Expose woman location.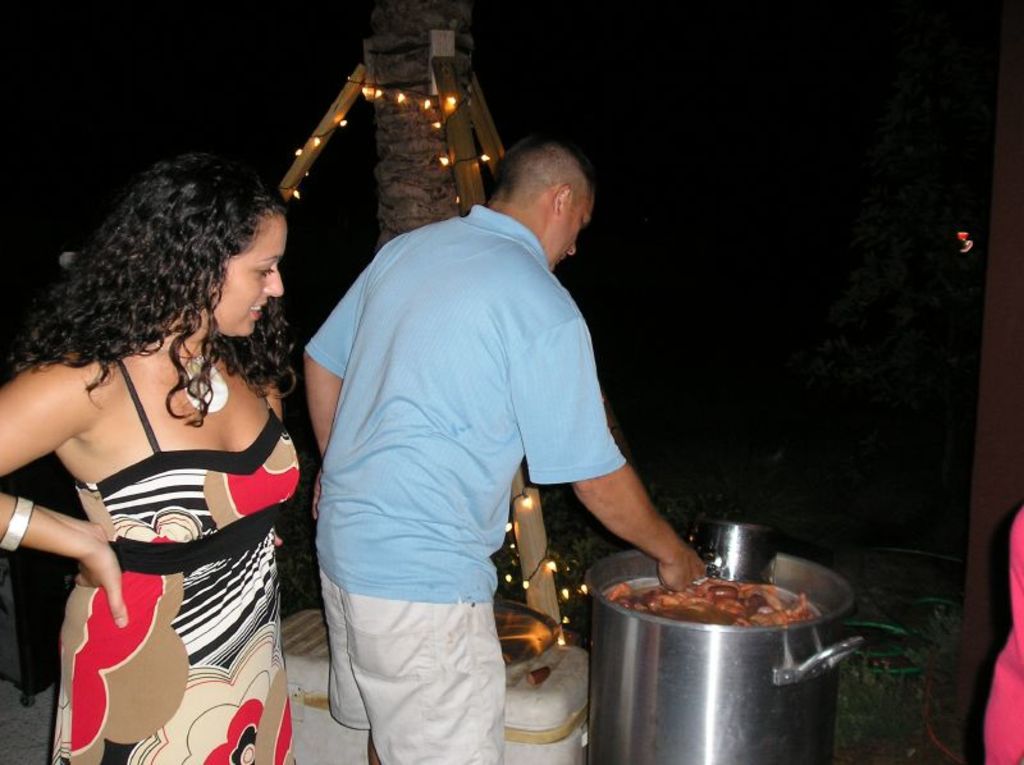
Exposed at {"left": 9, "top": 148, "right": 330, "bottom": 747}.
